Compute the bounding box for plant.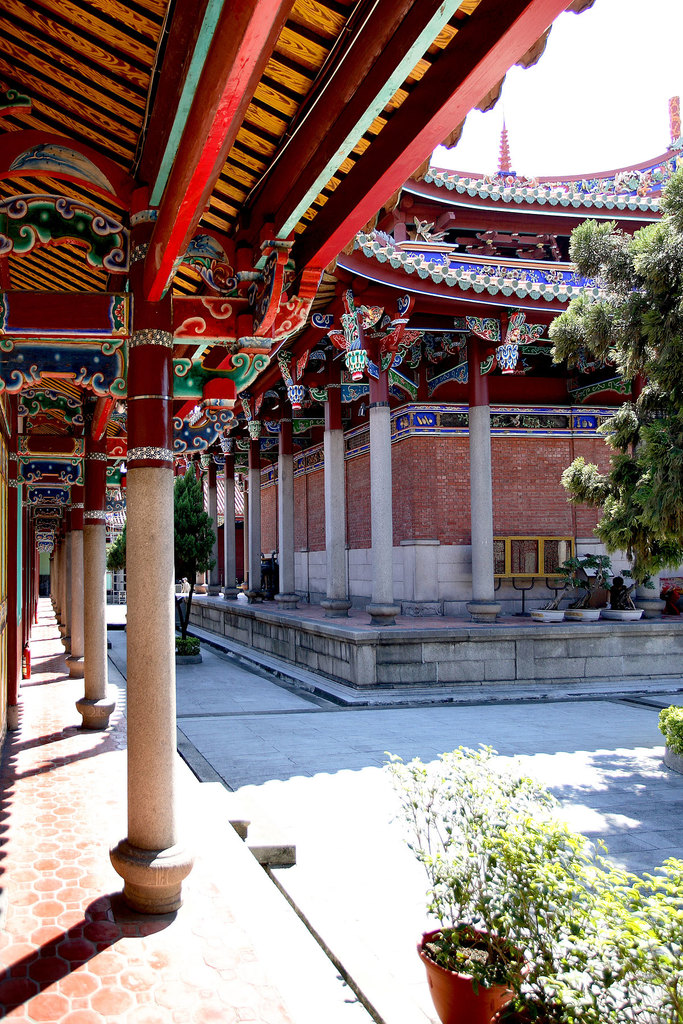
[left=616, top=563, right=655, bottom=607].
